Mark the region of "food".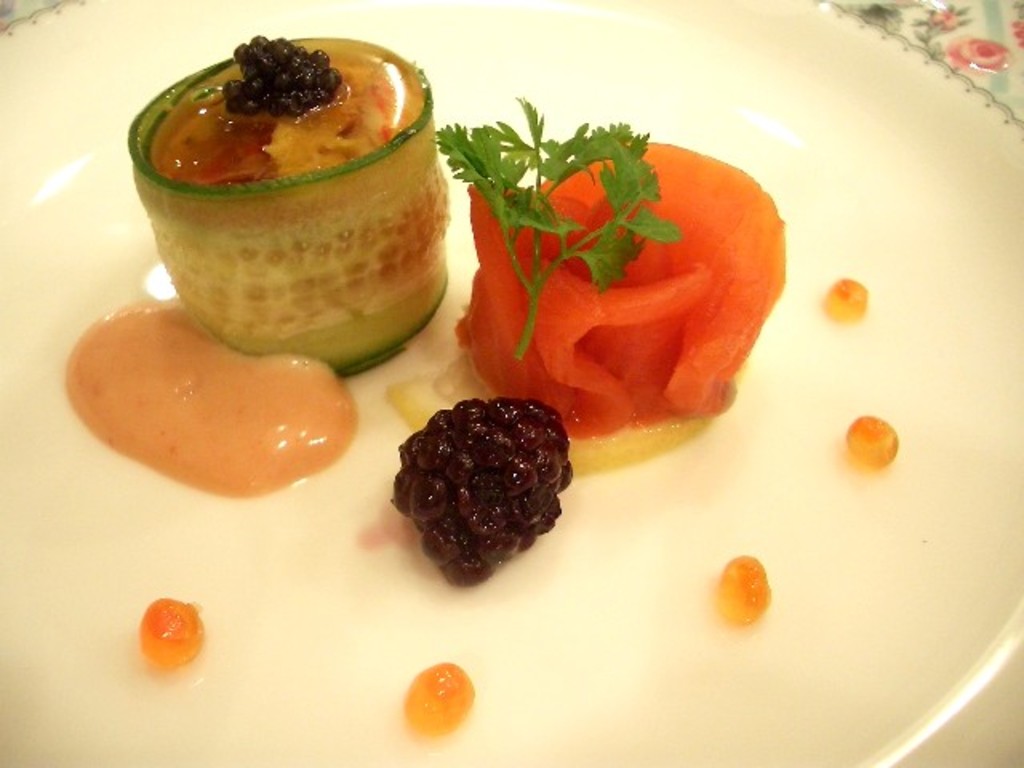
Region: bbox=[843, 410, 901, 467].
